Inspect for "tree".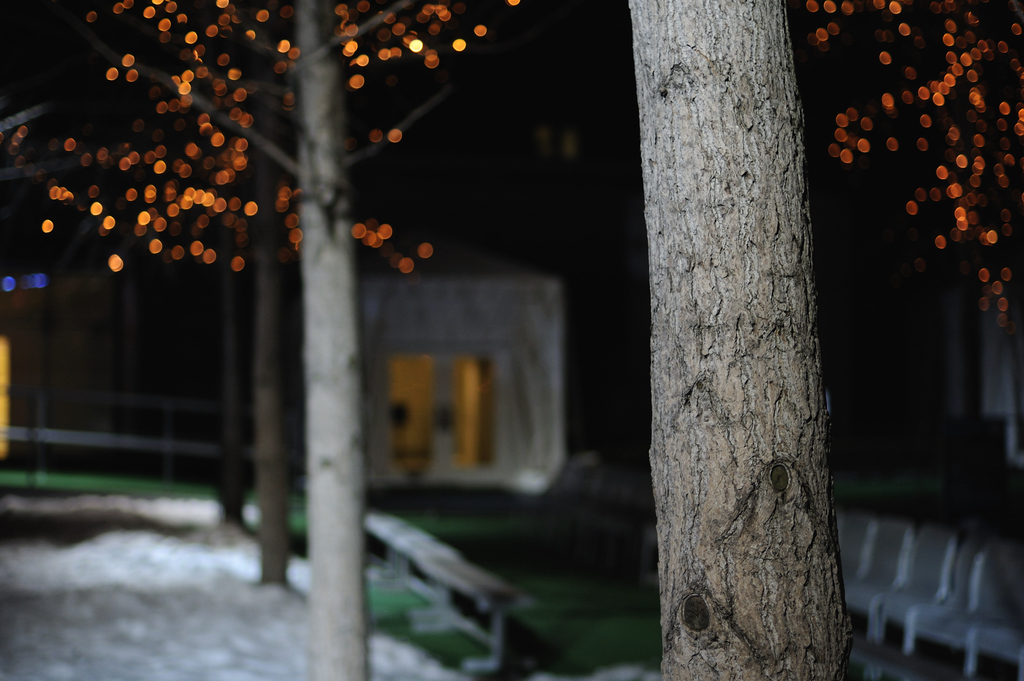
Inspection: Rect(628, 0, 854, 680).
